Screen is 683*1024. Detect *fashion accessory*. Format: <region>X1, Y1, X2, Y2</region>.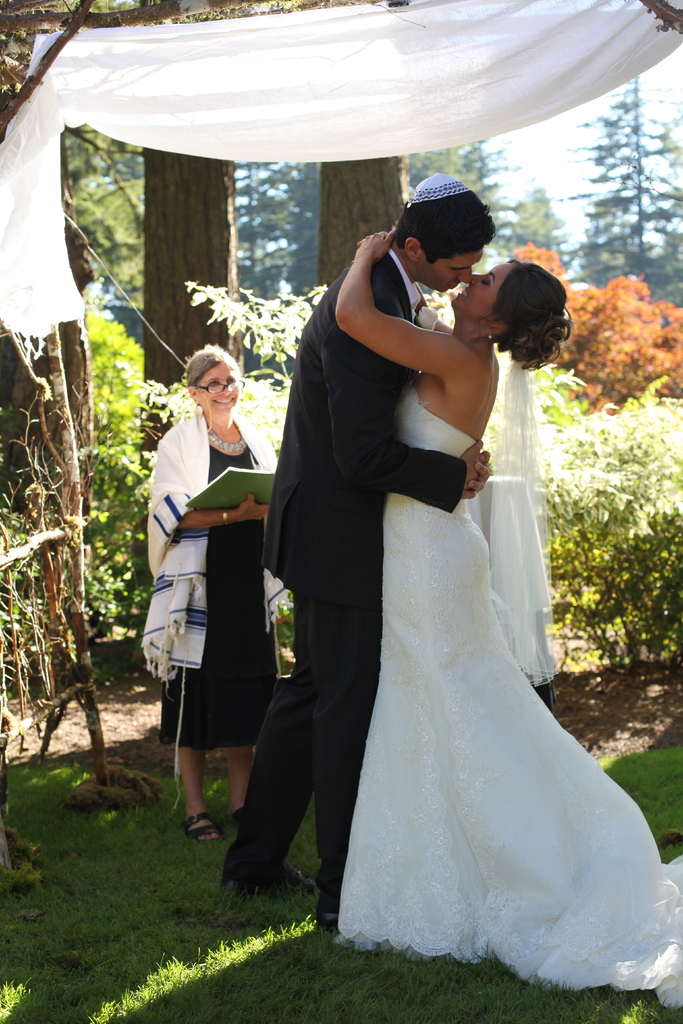
<region>190, 374, 242, 404</region>.
